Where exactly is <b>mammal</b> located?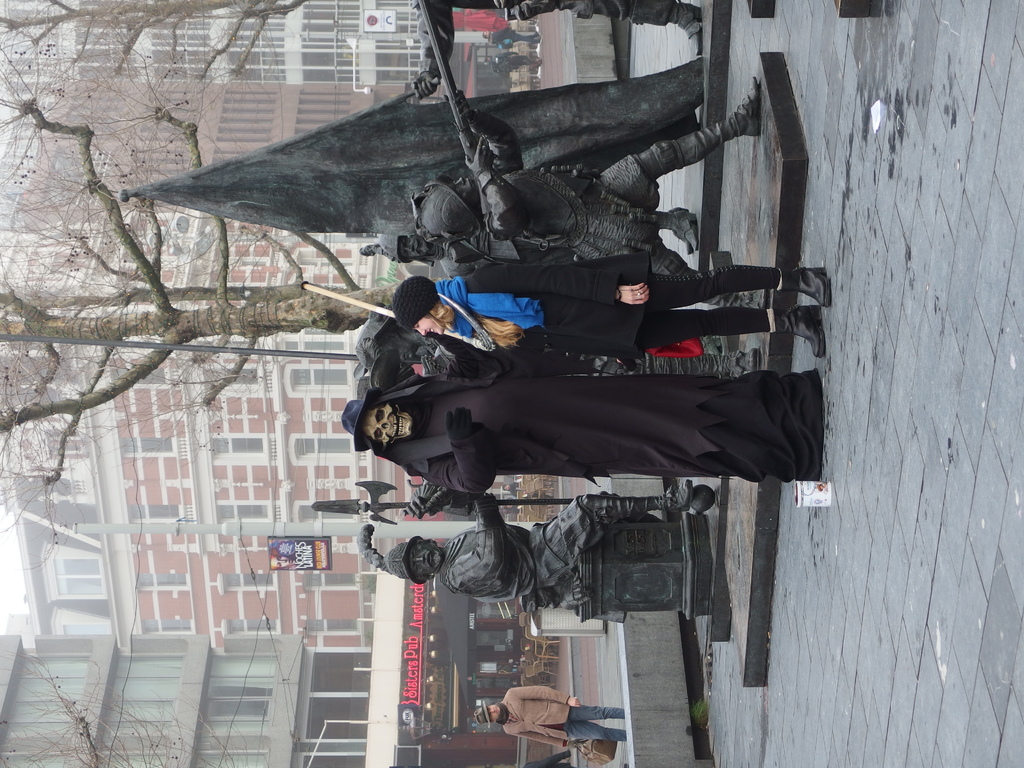
Its bounding box is pyautogui.locateOnScreen(335, 362, 821, 505).
